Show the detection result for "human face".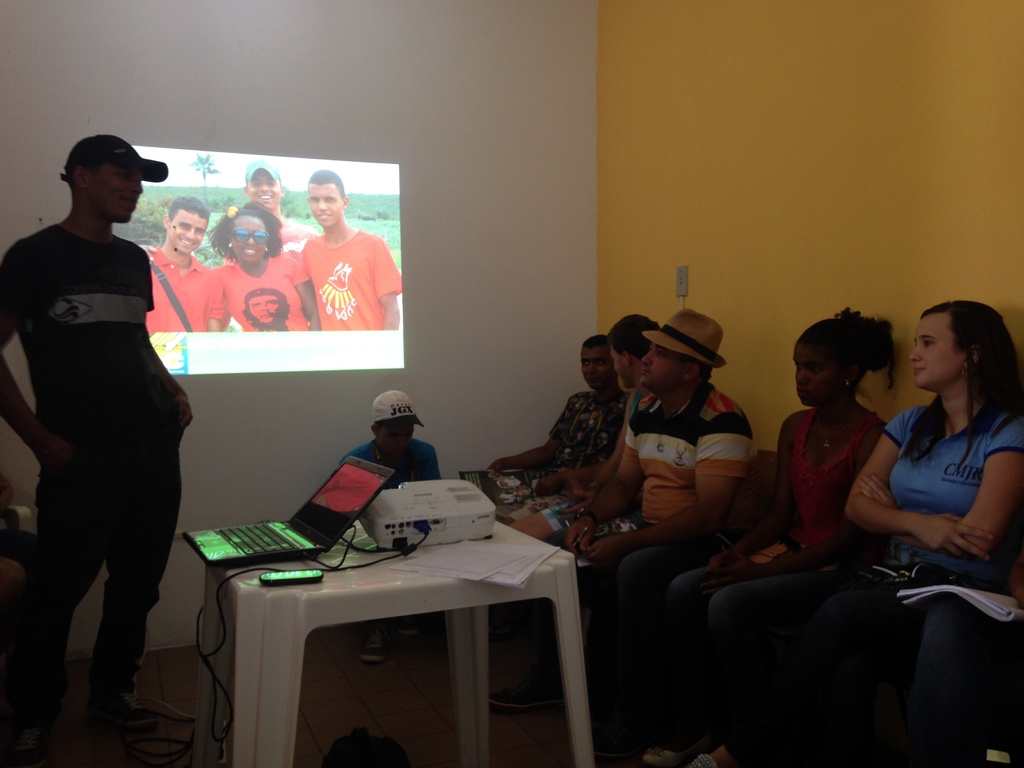
region(86, 167, 141, 223).
